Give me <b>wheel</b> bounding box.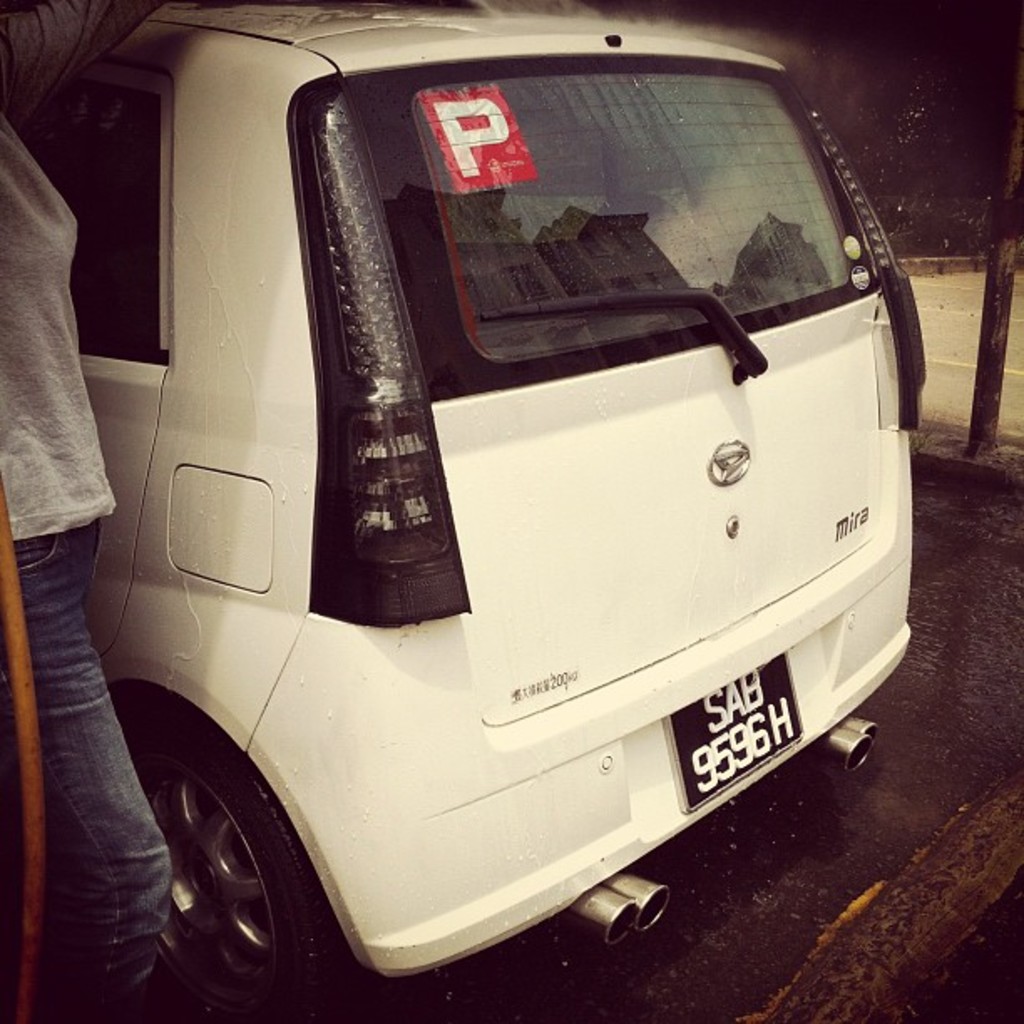
(122, 703, 328, 1022).
